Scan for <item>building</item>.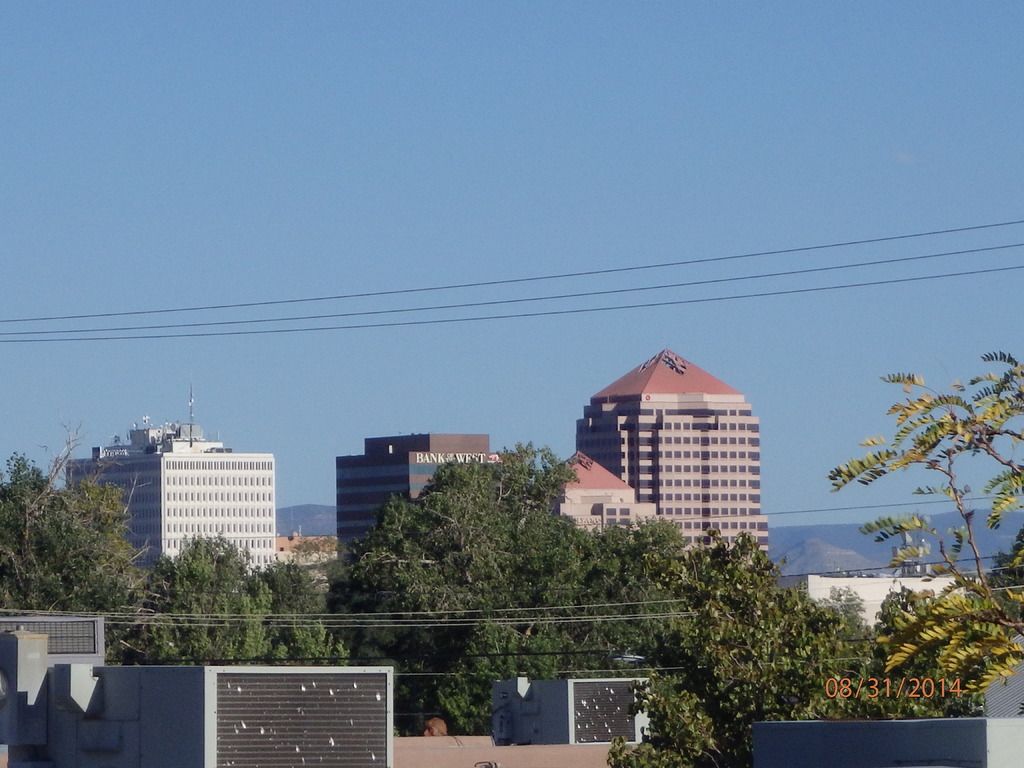
Scan result: <region>553, 342, 772, 575</region>.
